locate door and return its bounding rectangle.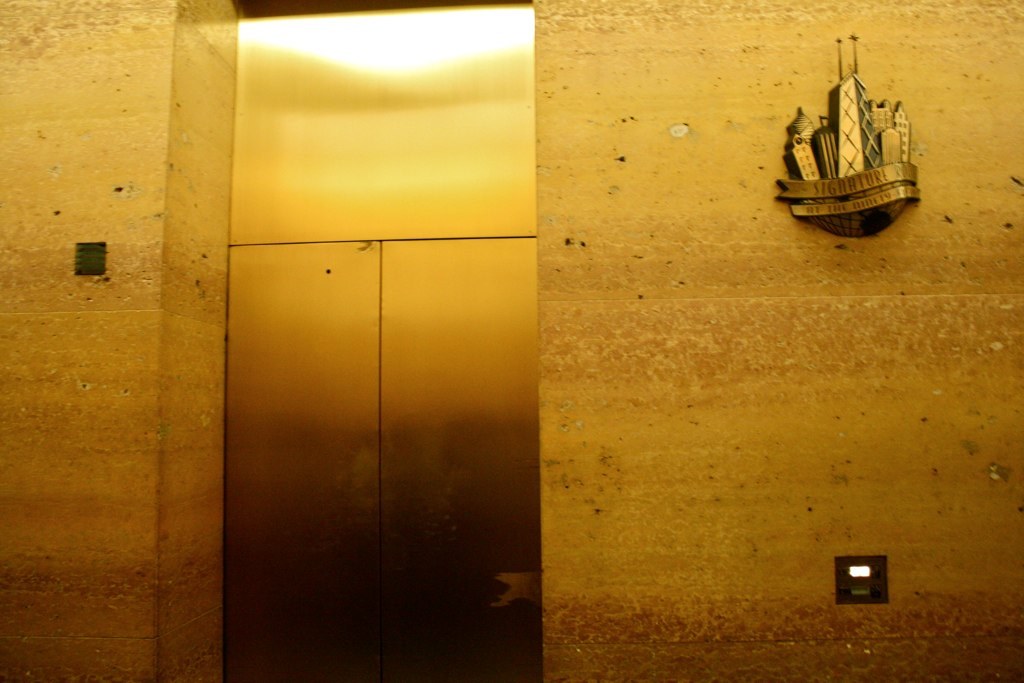
(209, 100, 555, 655).
